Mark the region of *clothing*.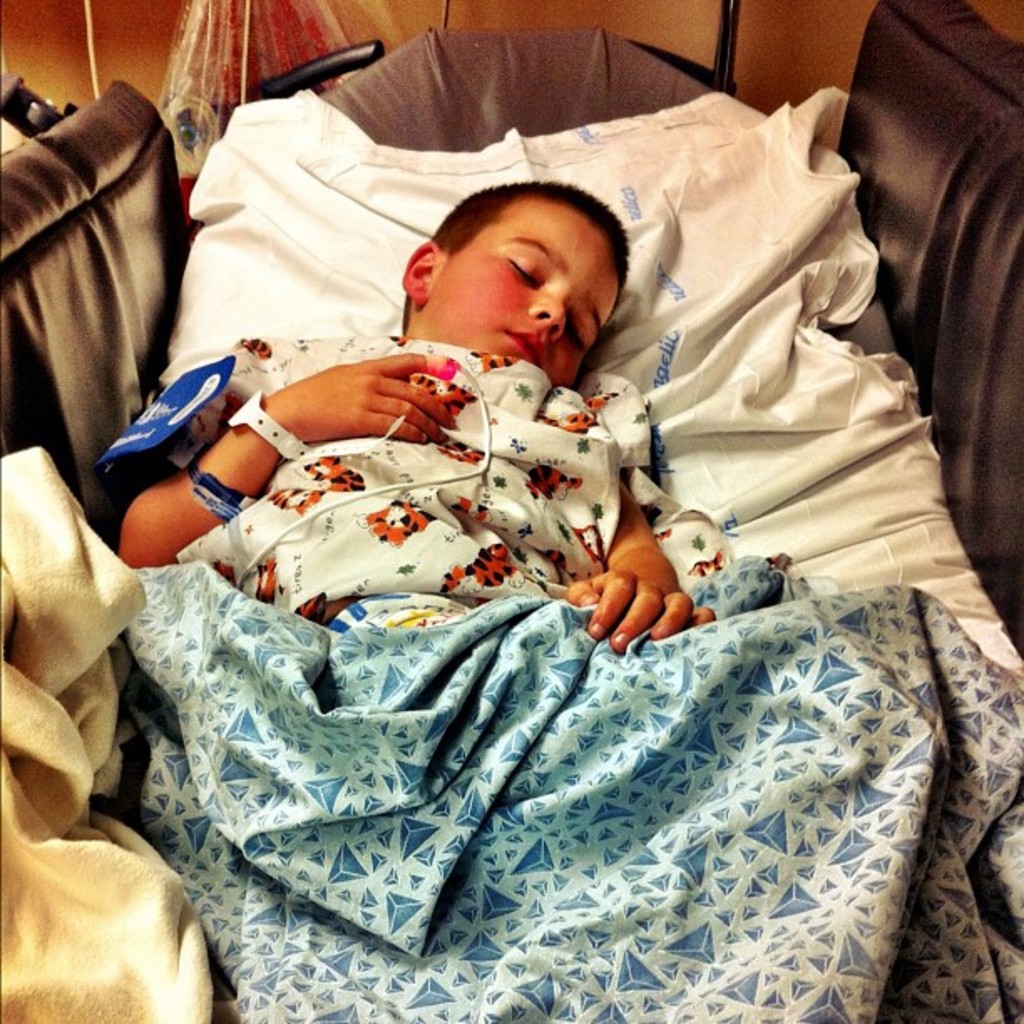
Region: x1=87 y1=330 x2=721 y2=679.
